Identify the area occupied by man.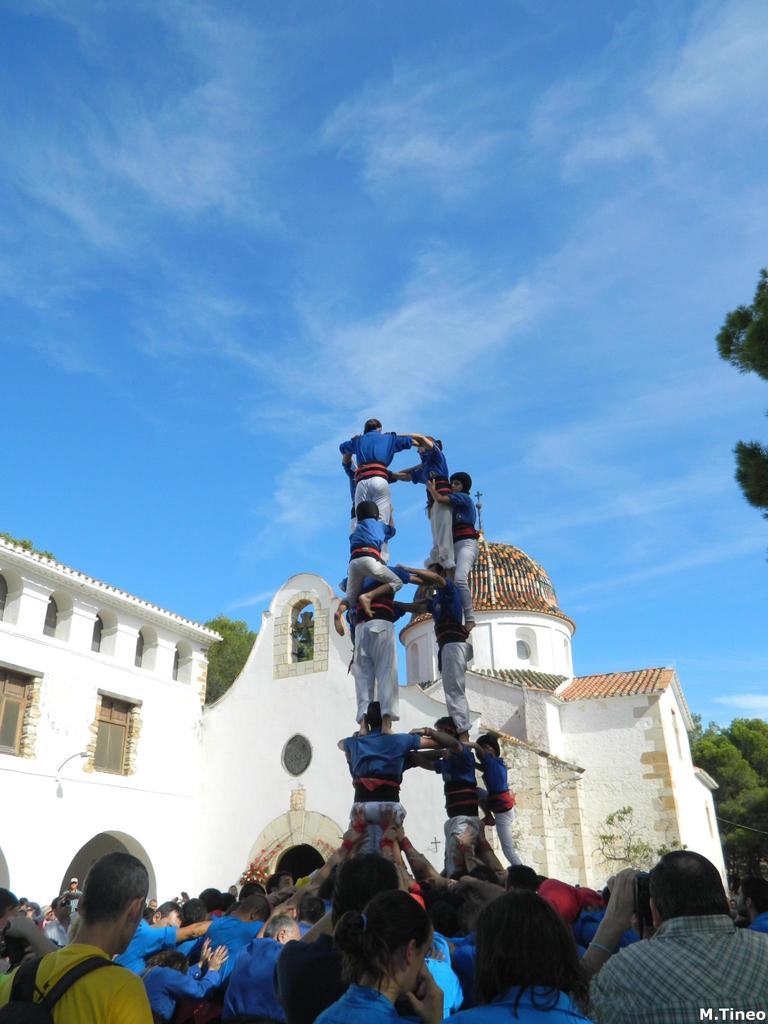
Area: [left=24, top=843, right=177, bottom=1023].
